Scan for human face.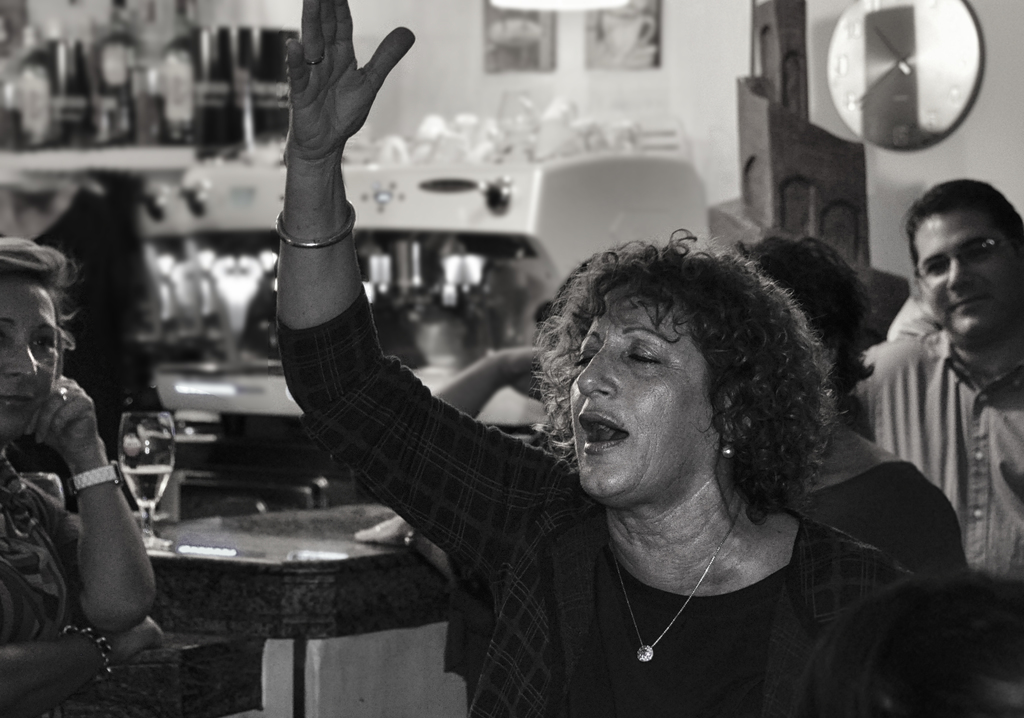
Scan result: crop(920, 215, 1021, 346).
